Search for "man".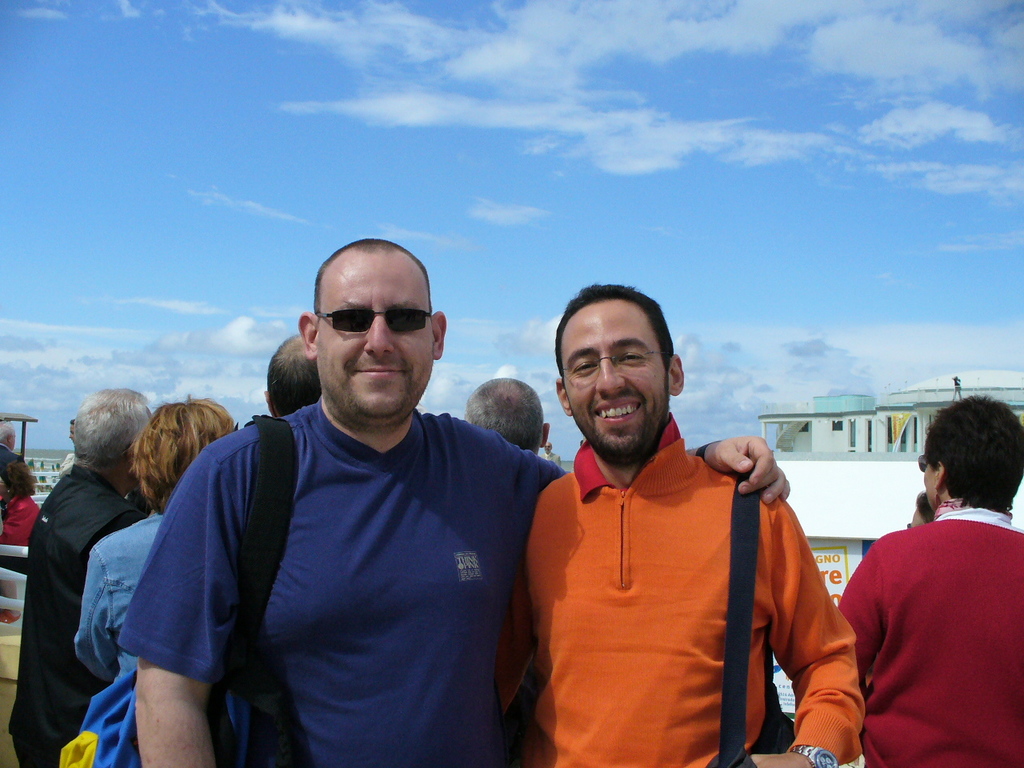
Found at (61, 417, 79, 469).
